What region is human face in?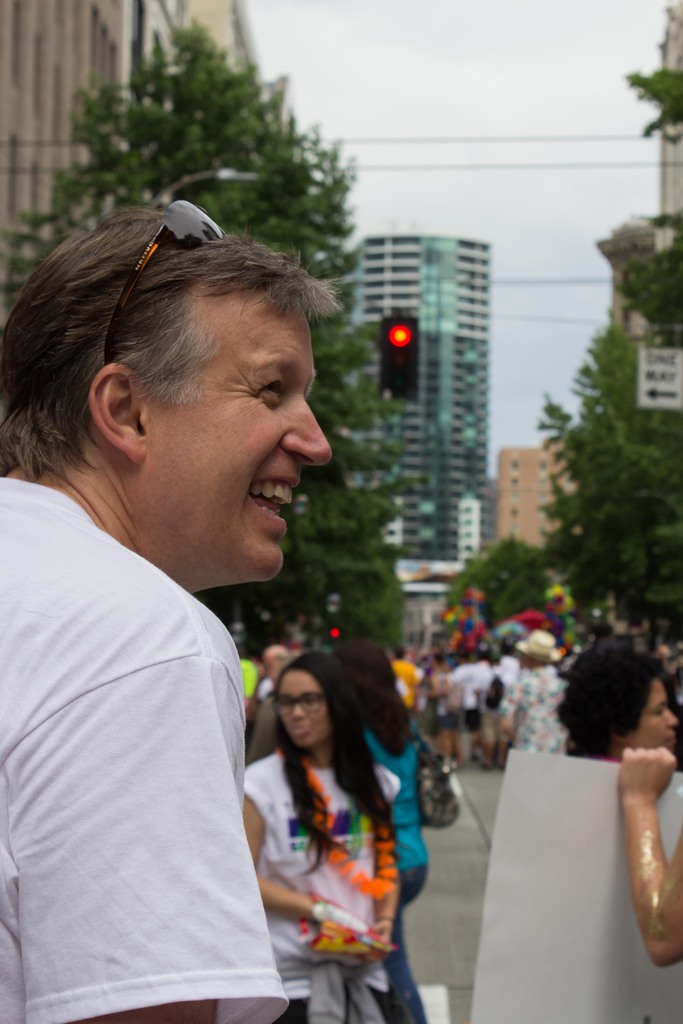
142, 289, 334, 580.
